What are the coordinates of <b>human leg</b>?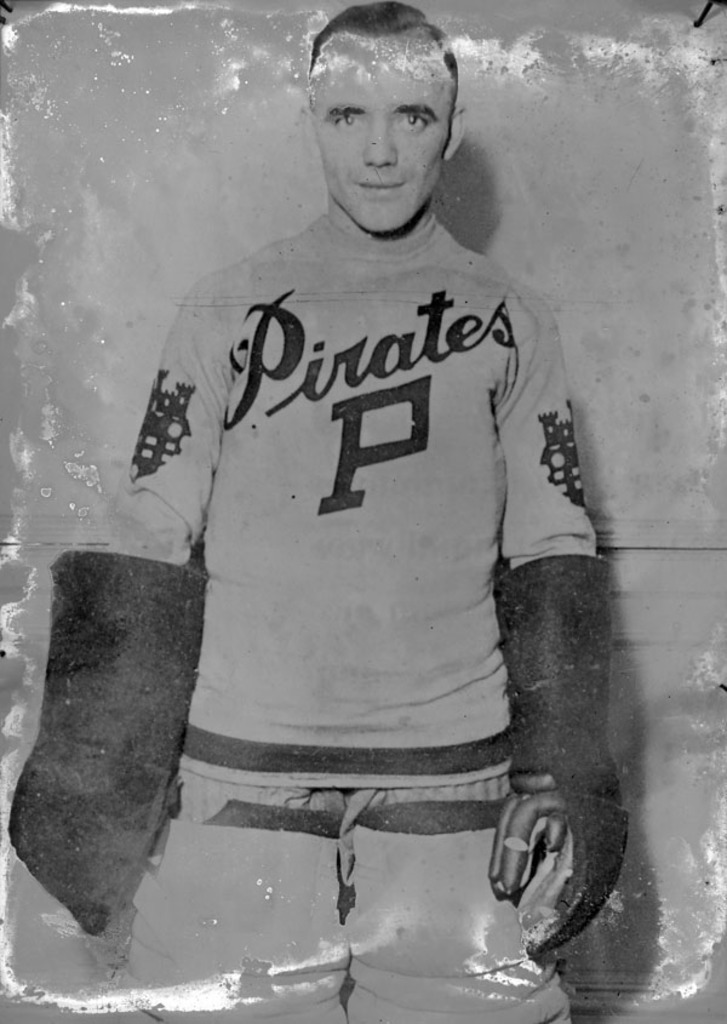
box(122, 776, 350, 1023).
